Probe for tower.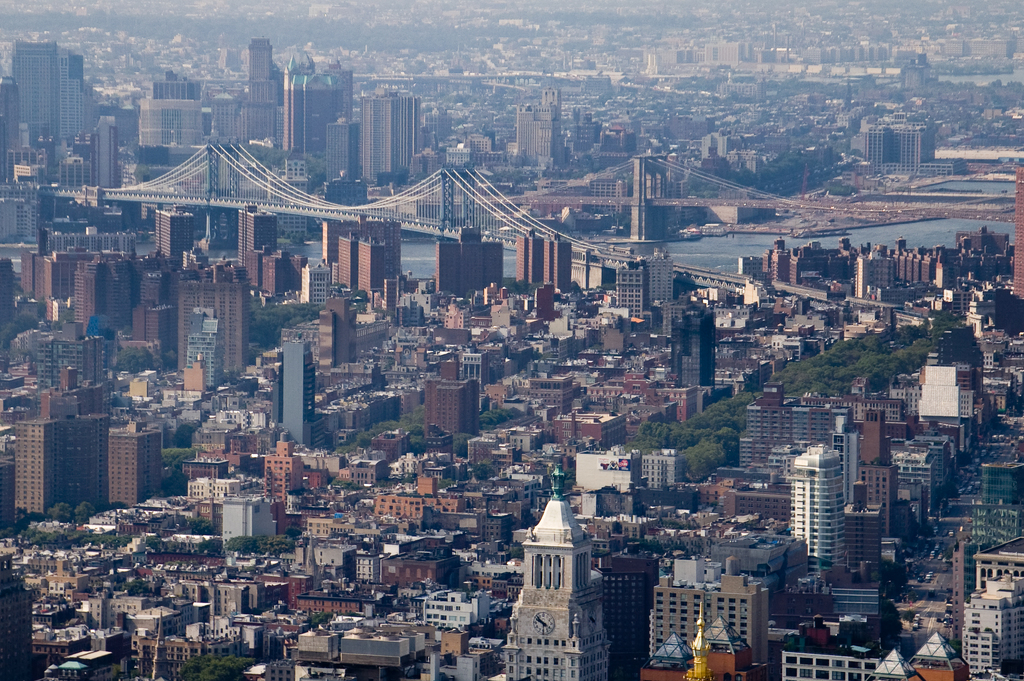
Probe result: <region>327, 127, 353, 180</region>.
